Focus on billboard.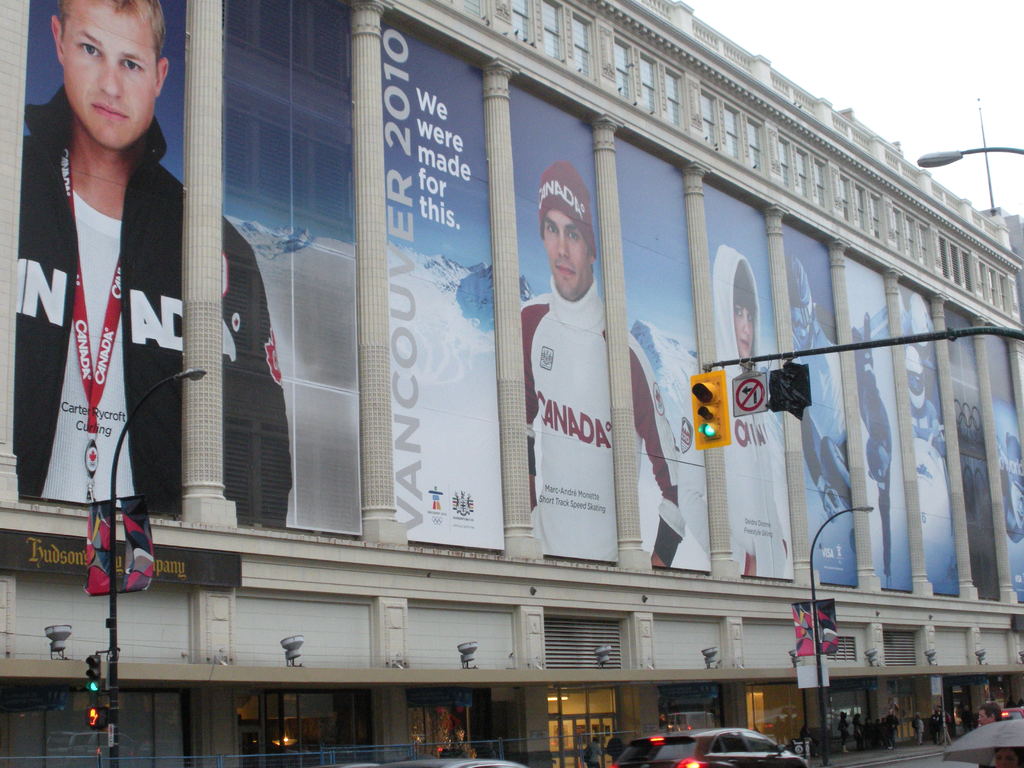
Focused at region(385, 18, 1023, 606).
